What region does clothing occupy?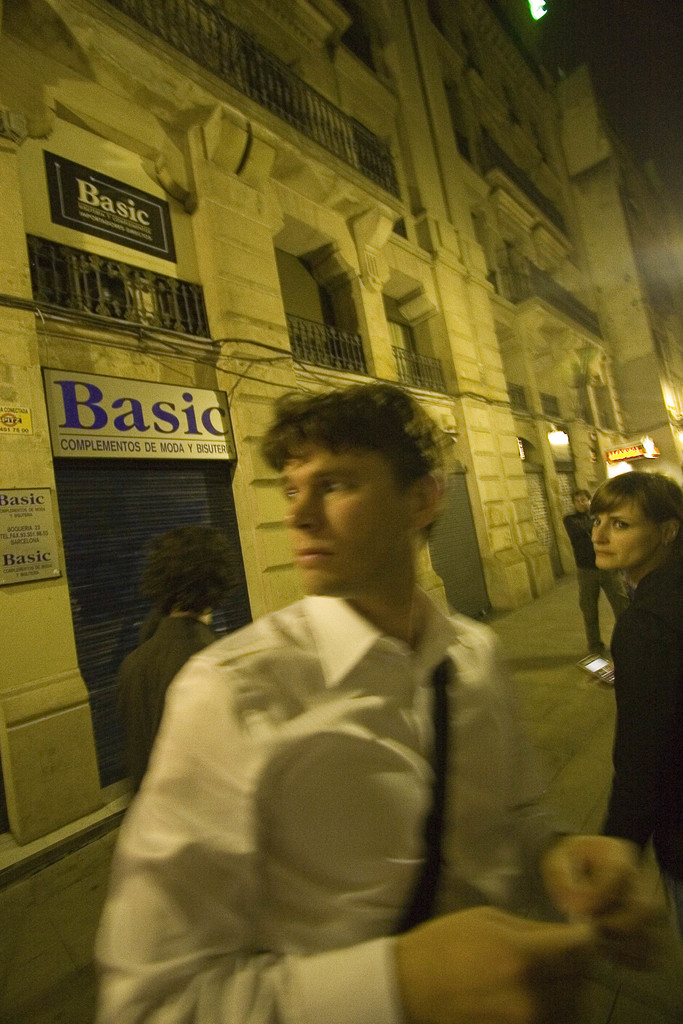
(95, 609, 213, 803).
